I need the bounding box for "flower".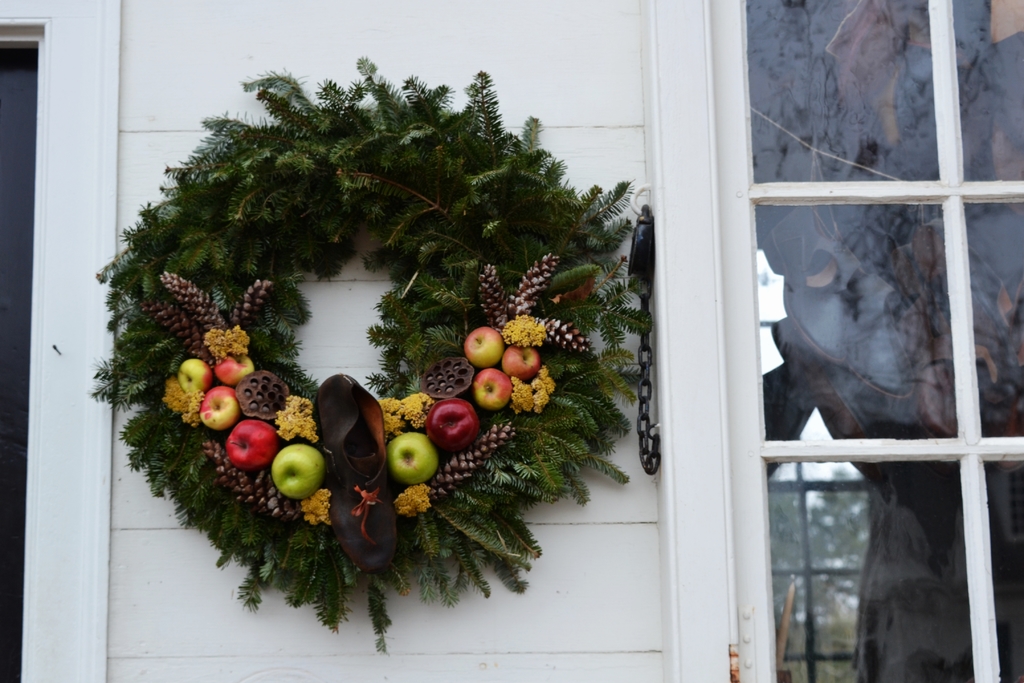
Here it is: Rect(510, 364, 551, 409).
